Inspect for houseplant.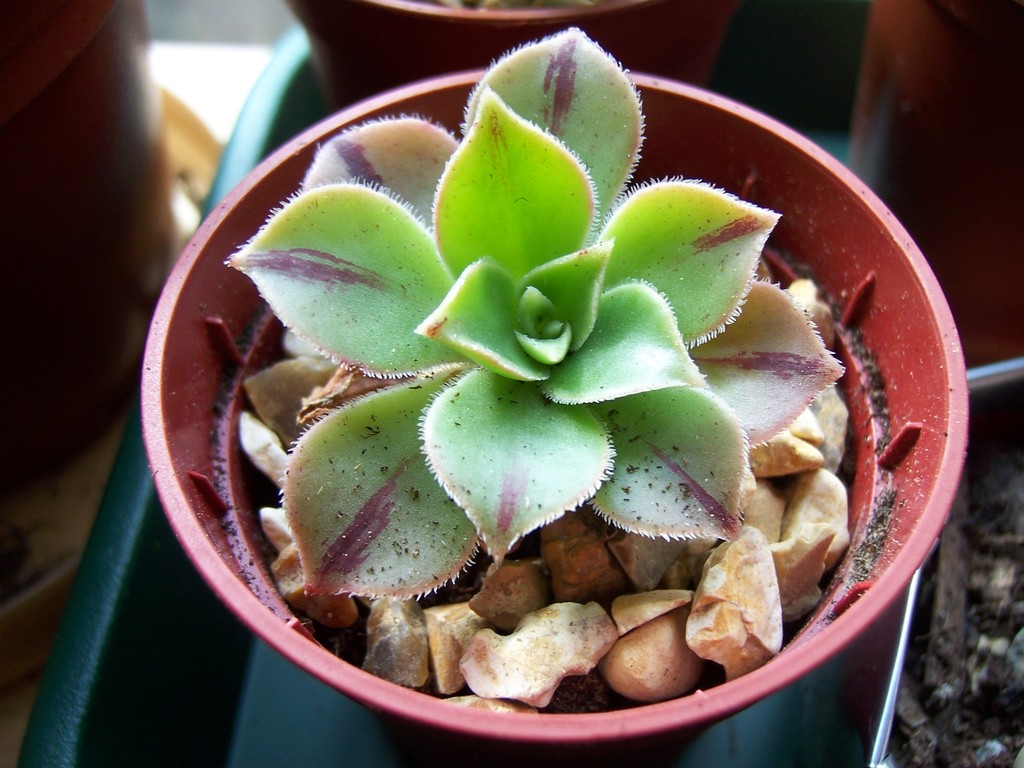
Inspection: x1=135, y1=23, x2=969, y2=767.
